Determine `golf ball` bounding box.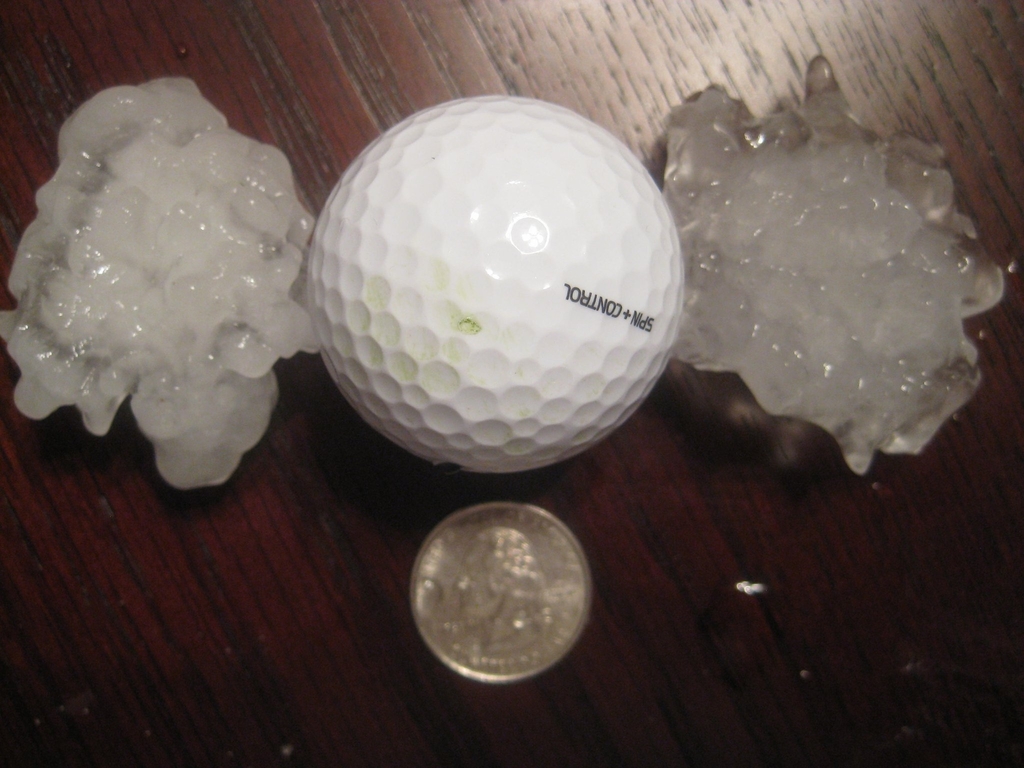
Determined: 301 81 695 480.
